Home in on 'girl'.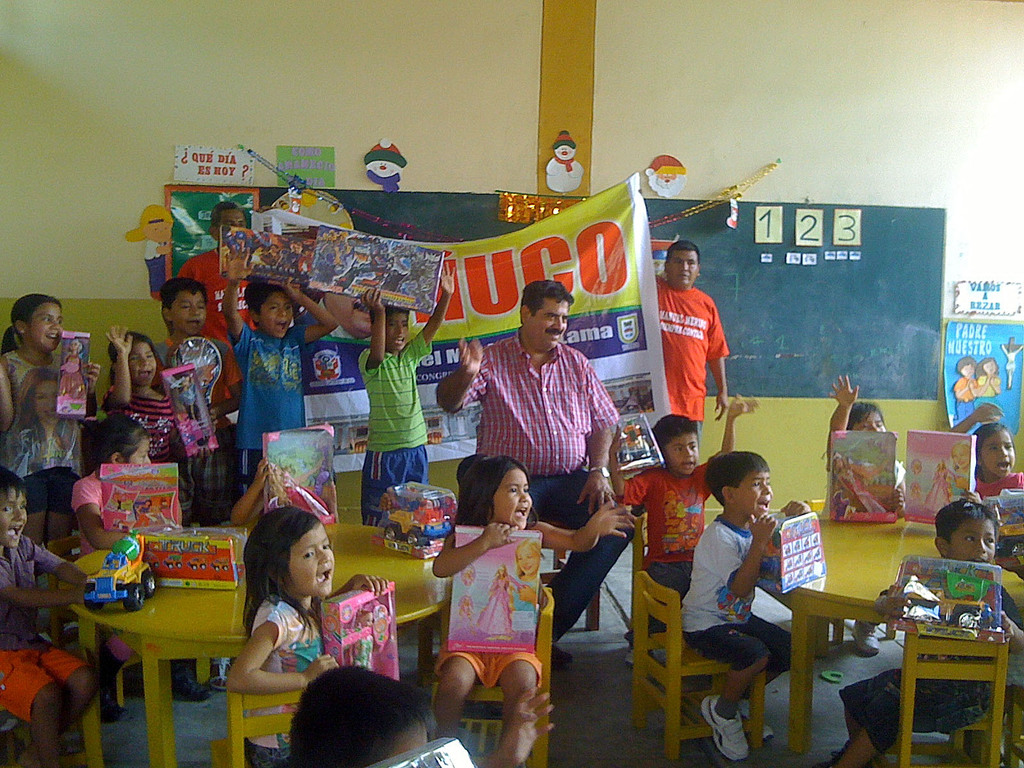
Homed in at [left=0, top=289, right=103, bottom=558].
